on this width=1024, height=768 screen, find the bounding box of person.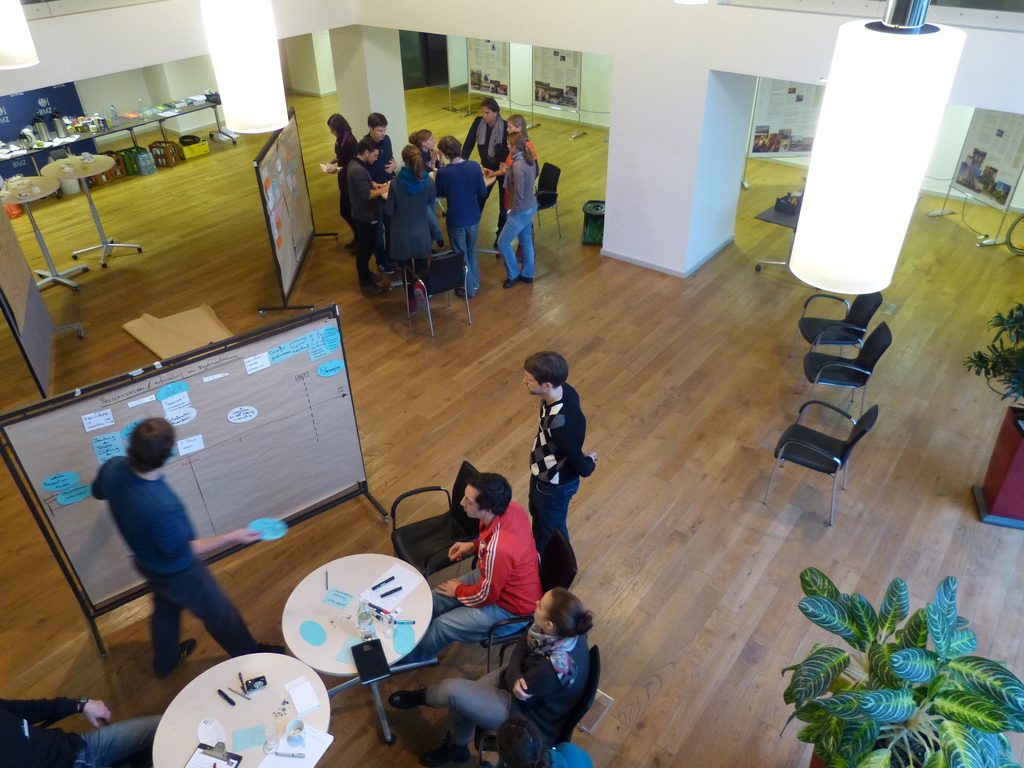
Bounding box: (417, 463, 548, 671).
